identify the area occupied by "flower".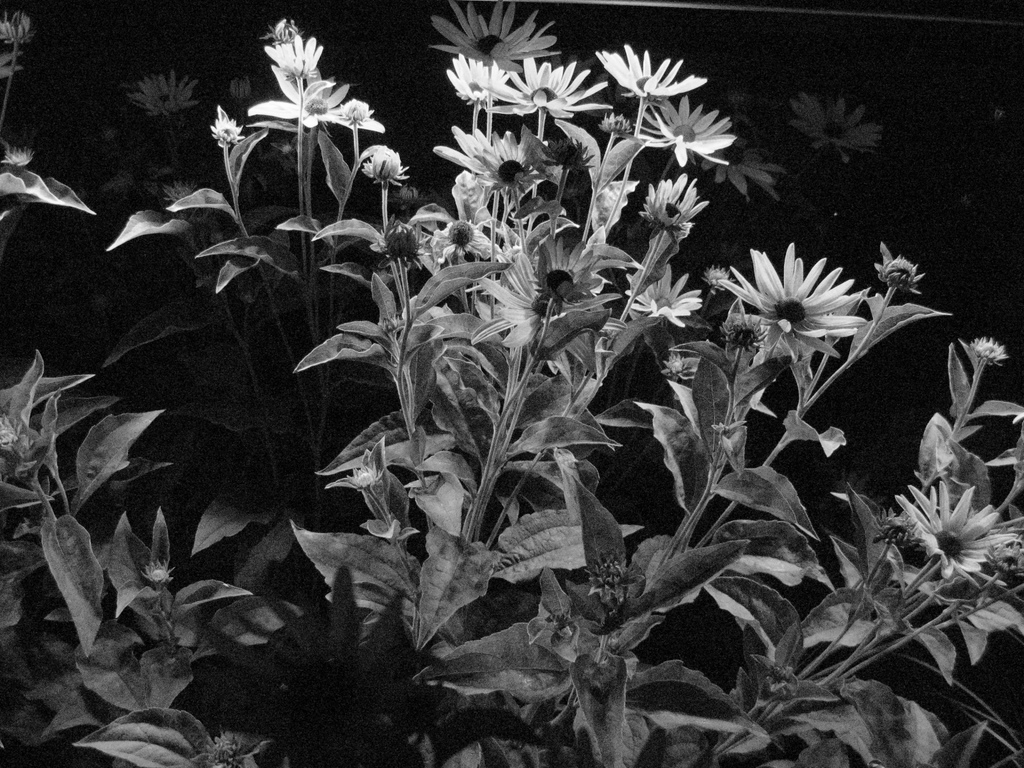
Area: pyautogui.locateOnScreen(336, 449, 396, 494).
